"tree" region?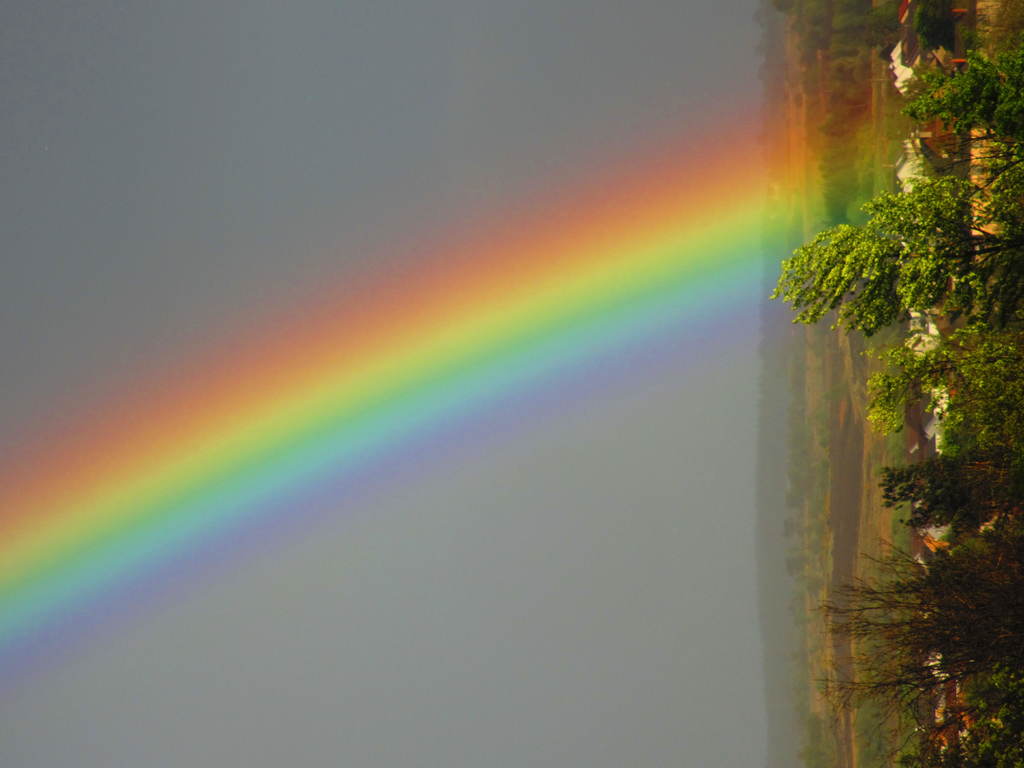
rect(988, 449, 1019, 552)
